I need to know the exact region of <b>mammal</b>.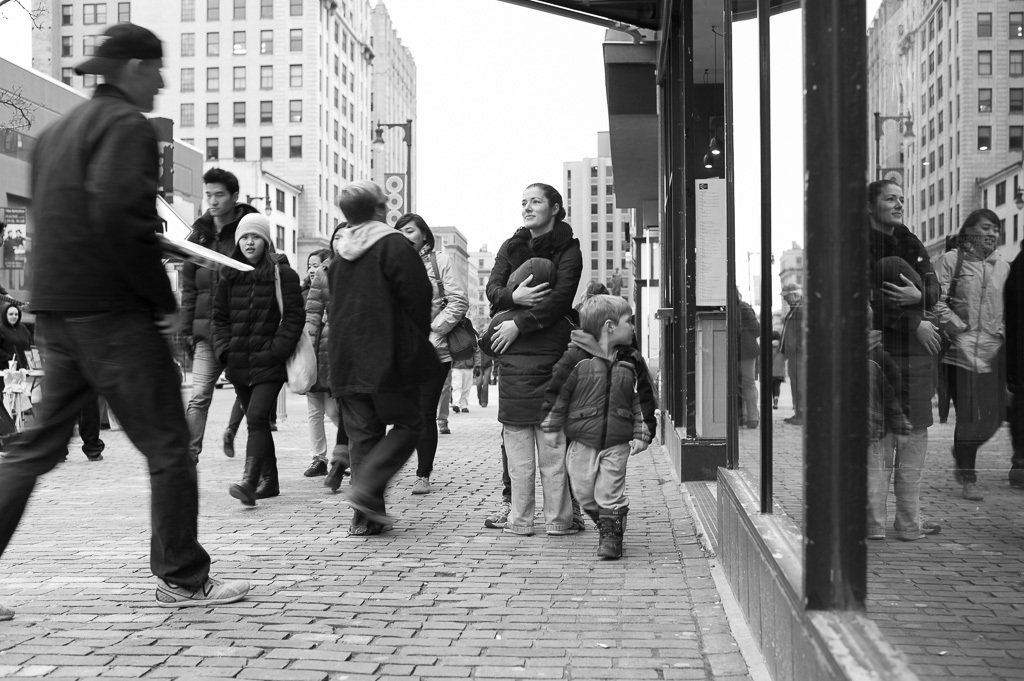
Region: locate(484, 180, 583, 525).
